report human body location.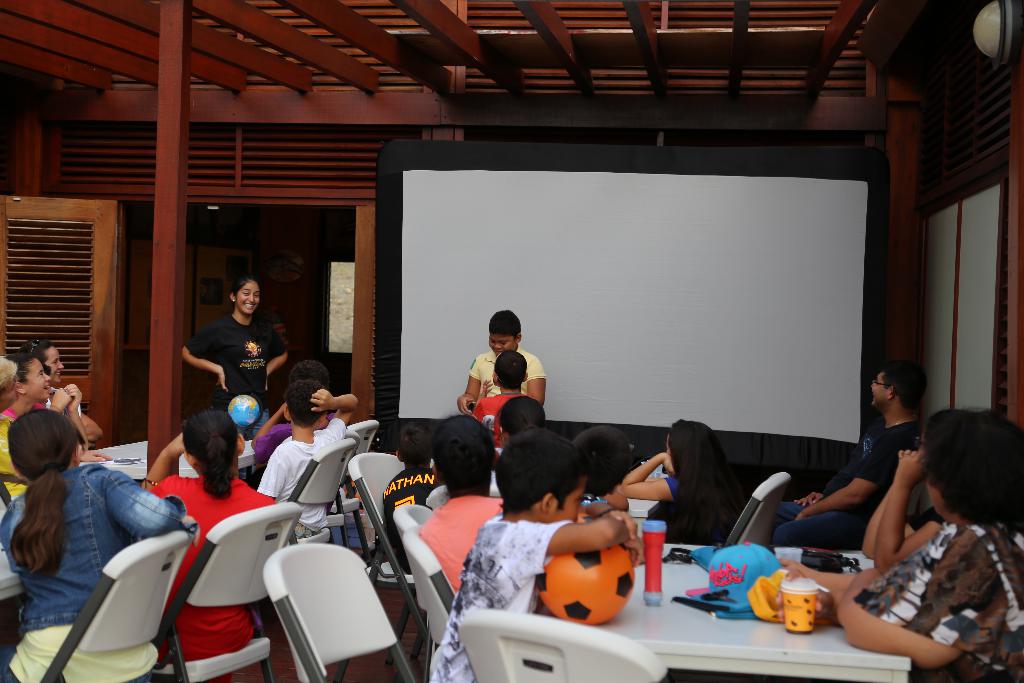
Report: (471, 387, 525, 459).
